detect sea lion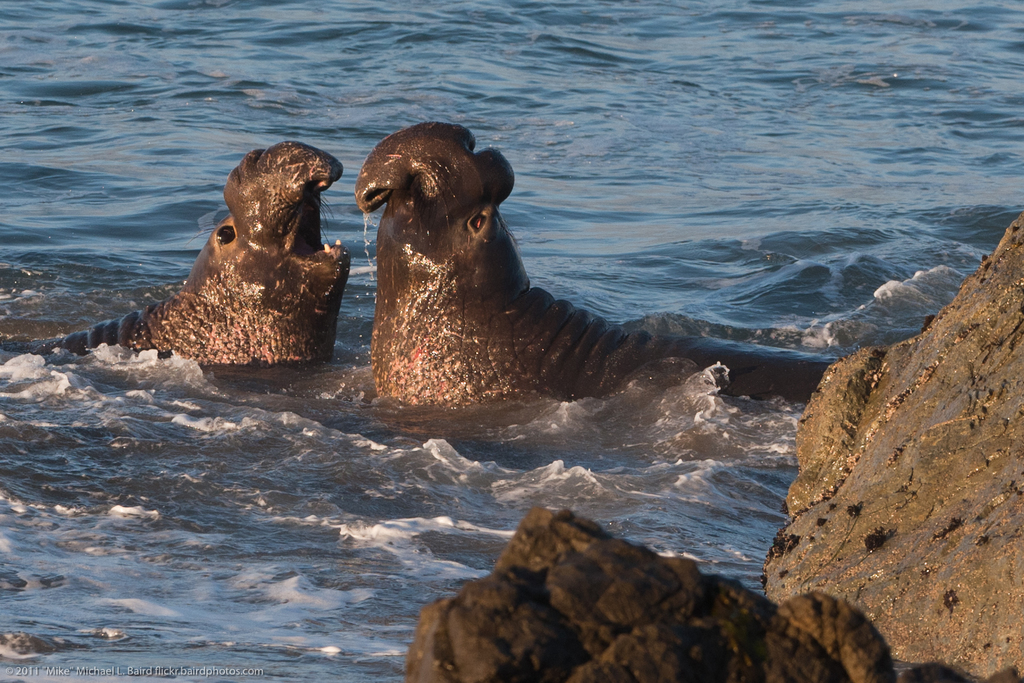
locate(355, 125, 852, 440)
